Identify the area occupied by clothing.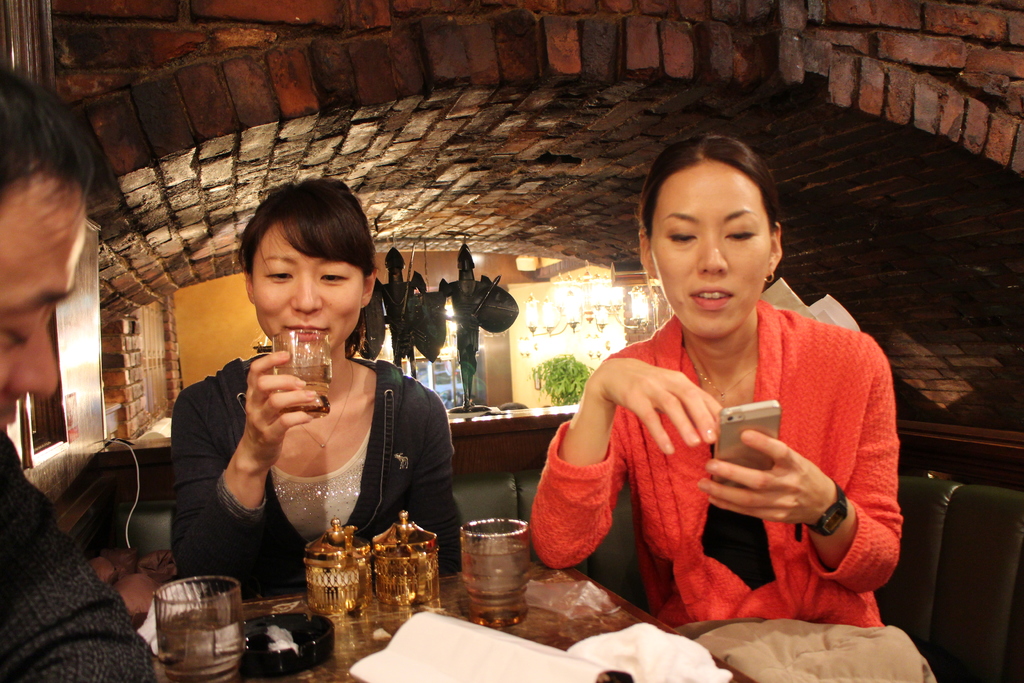
Area: crop(583, 280, 900, 634).
